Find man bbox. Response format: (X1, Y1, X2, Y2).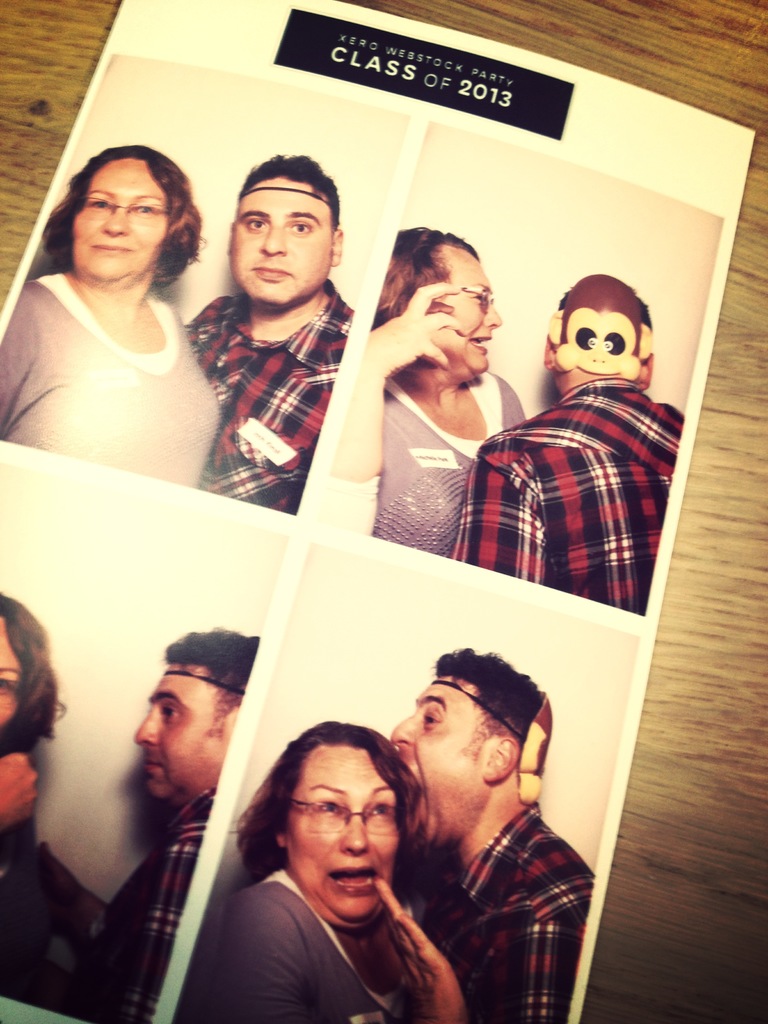
(180, 154, 355, 517).
